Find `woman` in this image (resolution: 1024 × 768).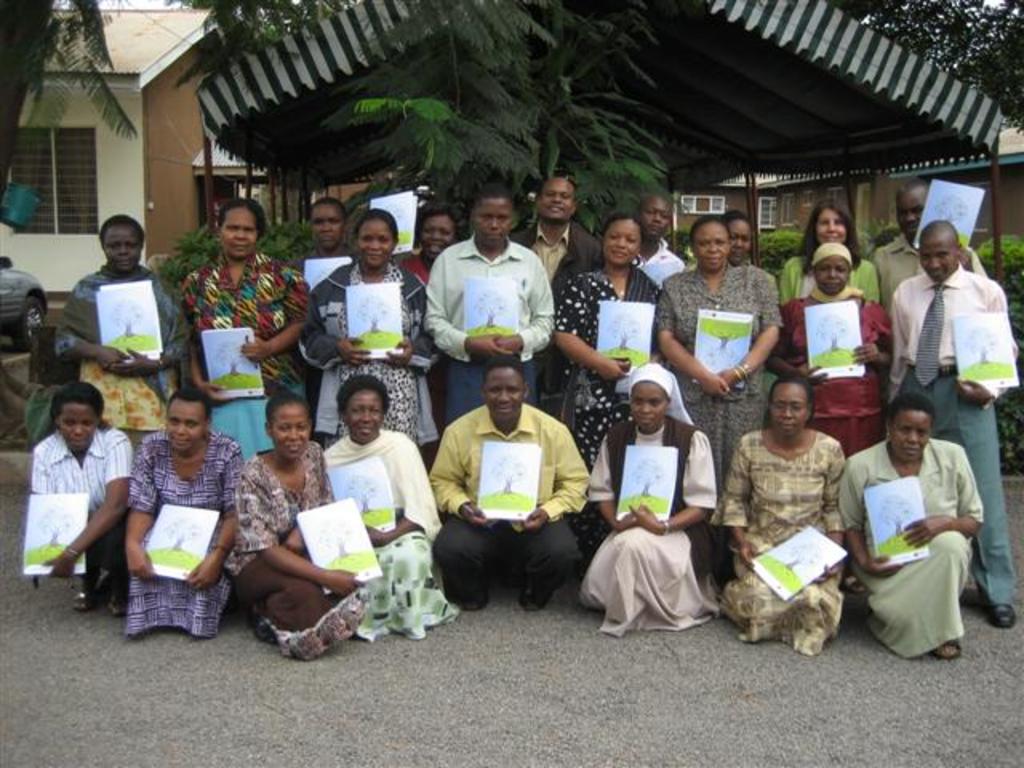
853 358 976 678.
